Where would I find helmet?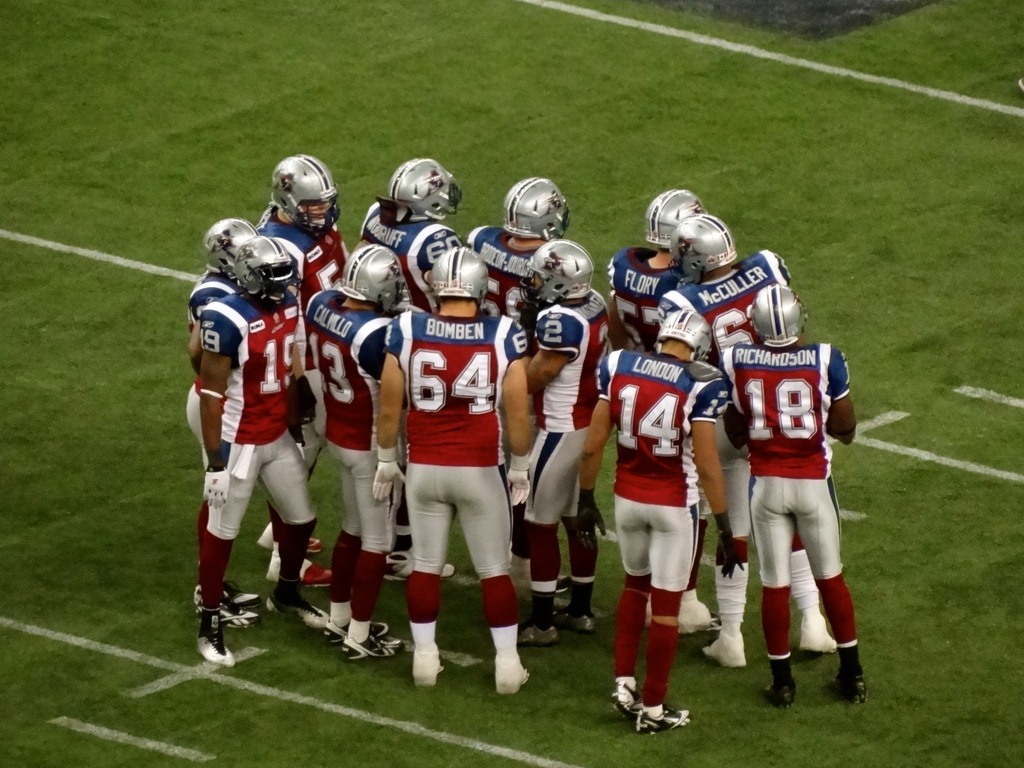
At [x1=274, y1=155, x2=333, y2=236].
